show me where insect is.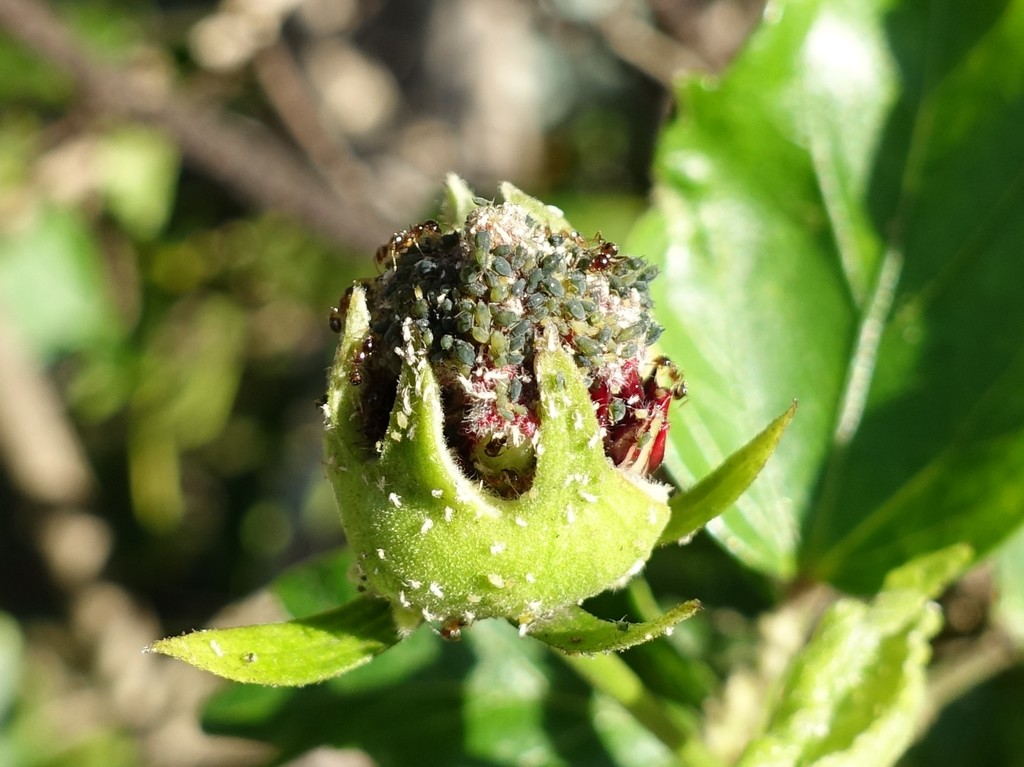
insect is at [left=440, top=613, right=476, bottom=643].
